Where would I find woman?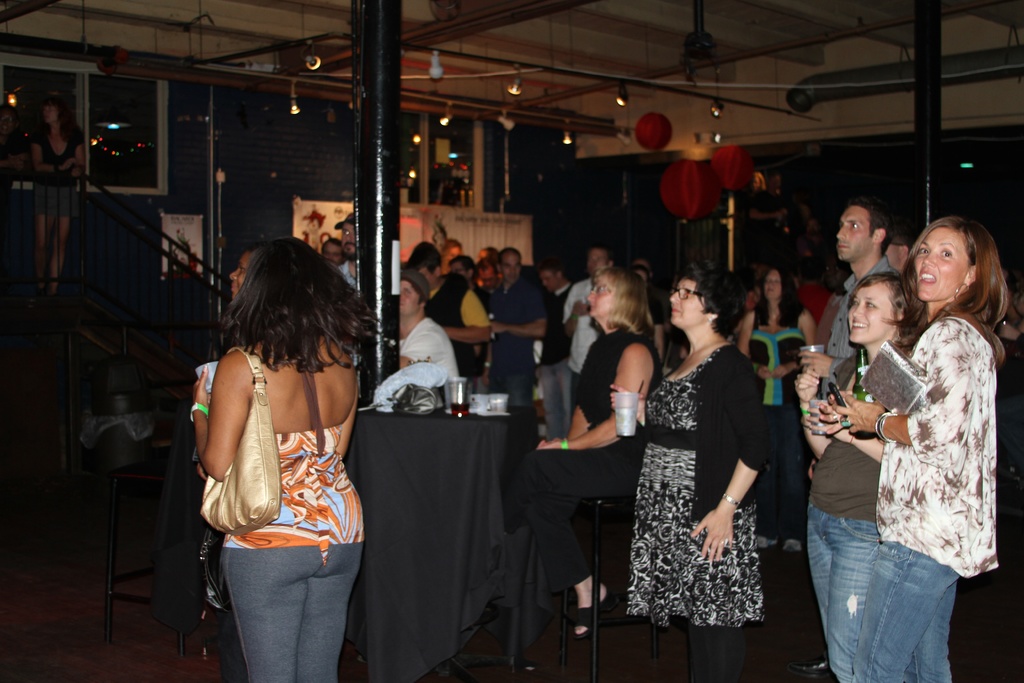
At 624:244:796:677.
